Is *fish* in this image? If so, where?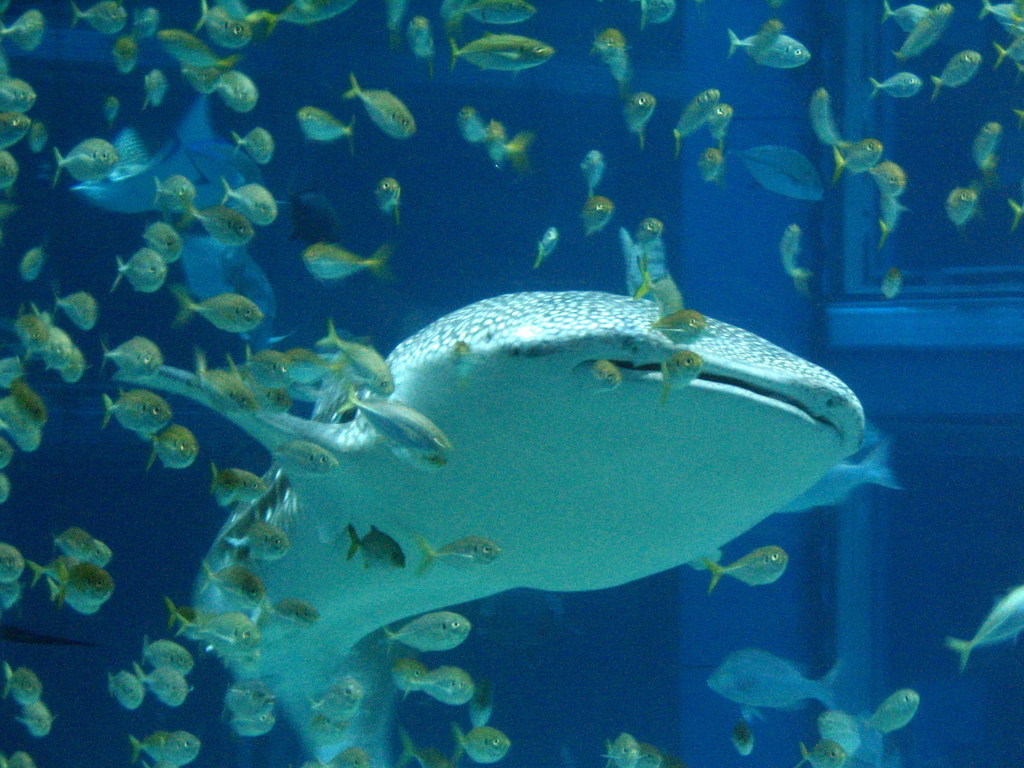
Yes, at Rect(153, 172, 191, 218).
